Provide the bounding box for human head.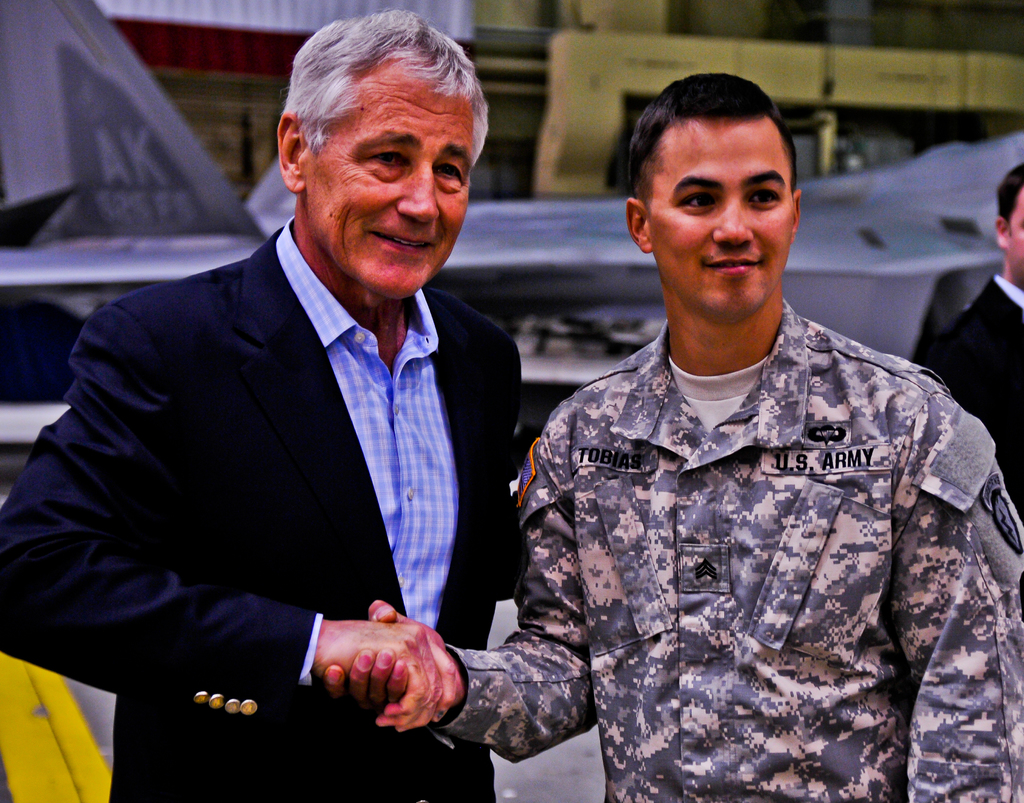
l=613, t=64, r=802, b=302.
